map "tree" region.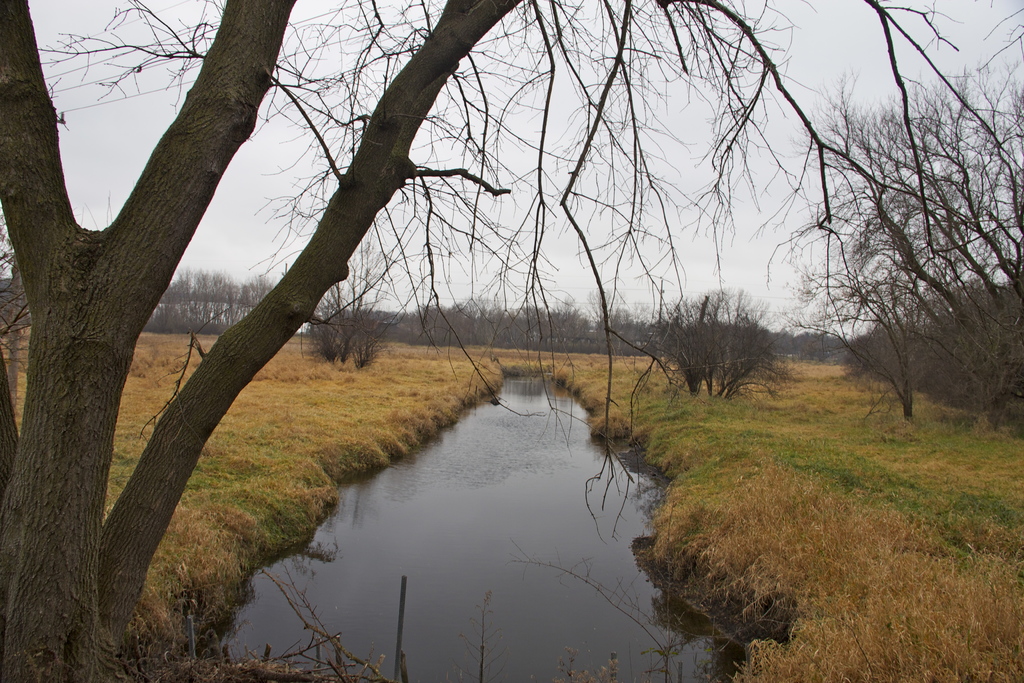
Mapped to x1=780 y1=68 x2=1023 y2=436.
